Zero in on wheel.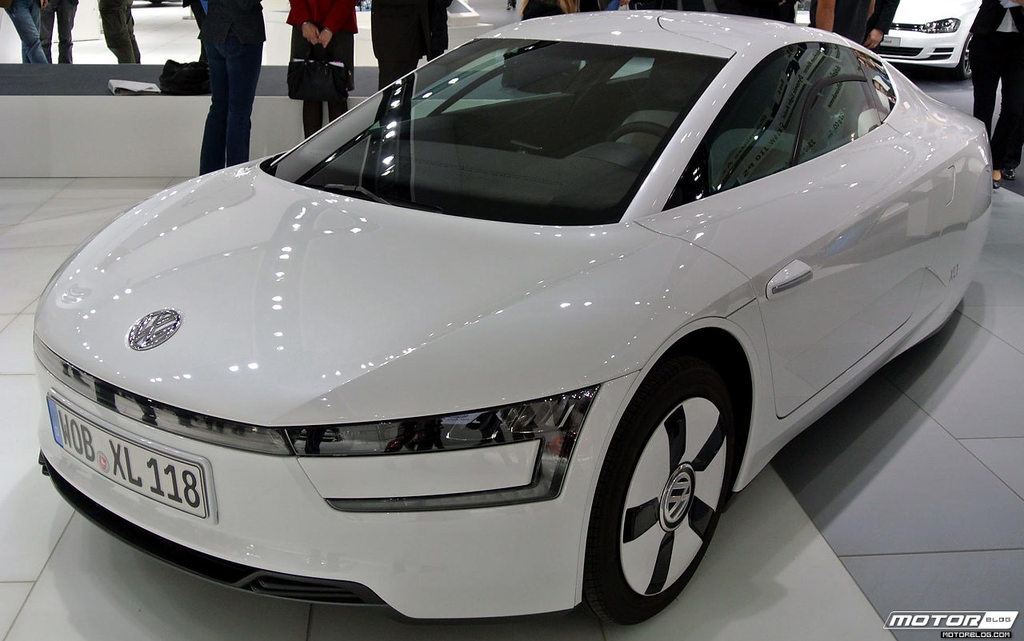
Zeroed in: (595, 361, 738, 615).
